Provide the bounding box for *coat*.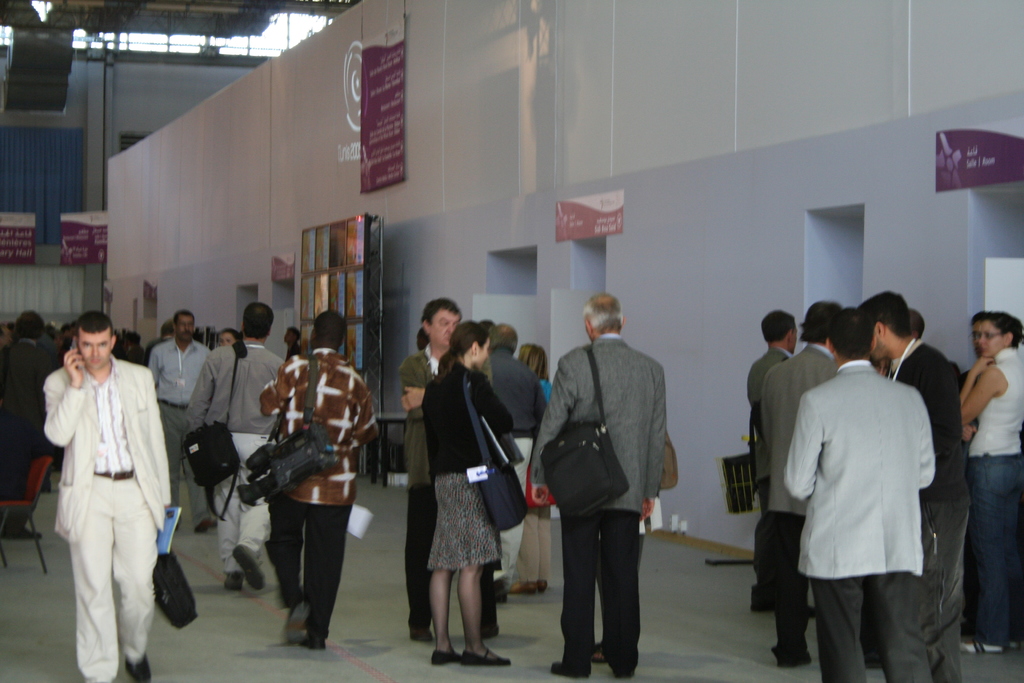
(0, 339, 63, 444).
